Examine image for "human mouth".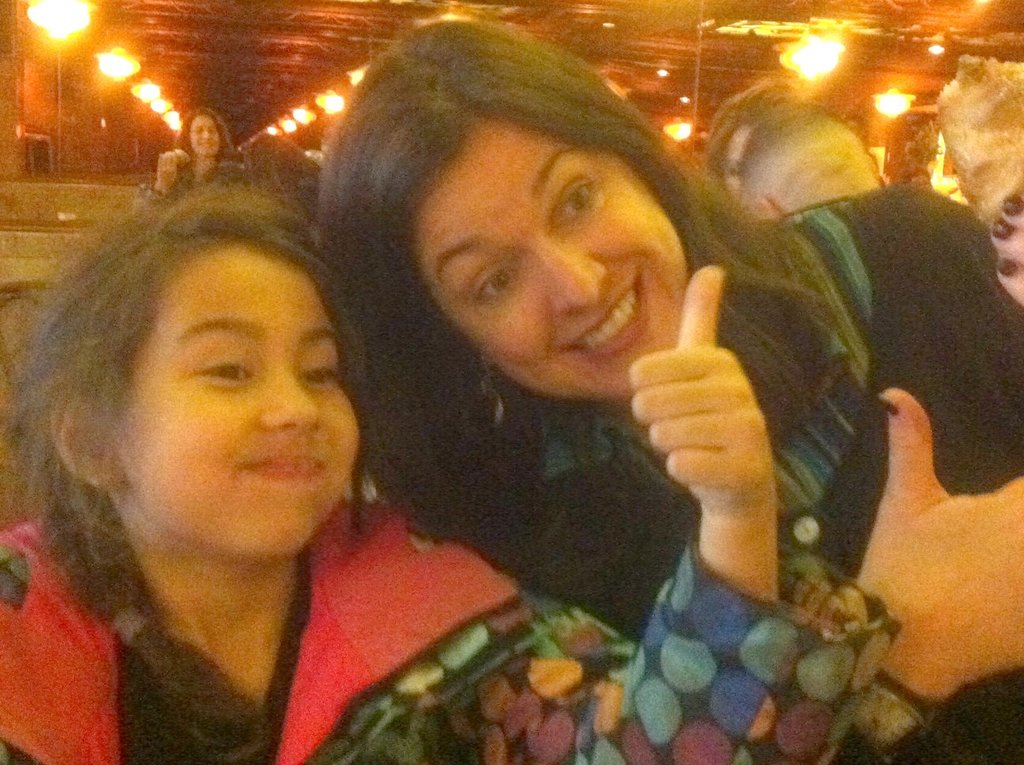
Examination result: l=563, t=282, r=649, b=362.
